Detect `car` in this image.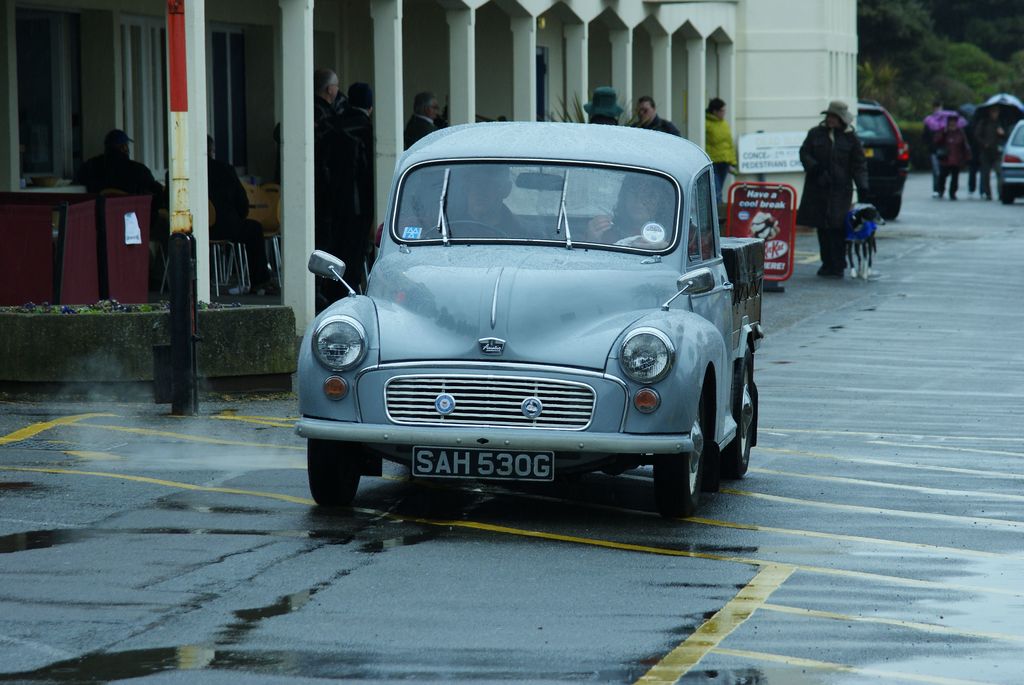
Detection: Rect(284, 123, 745, 519).
